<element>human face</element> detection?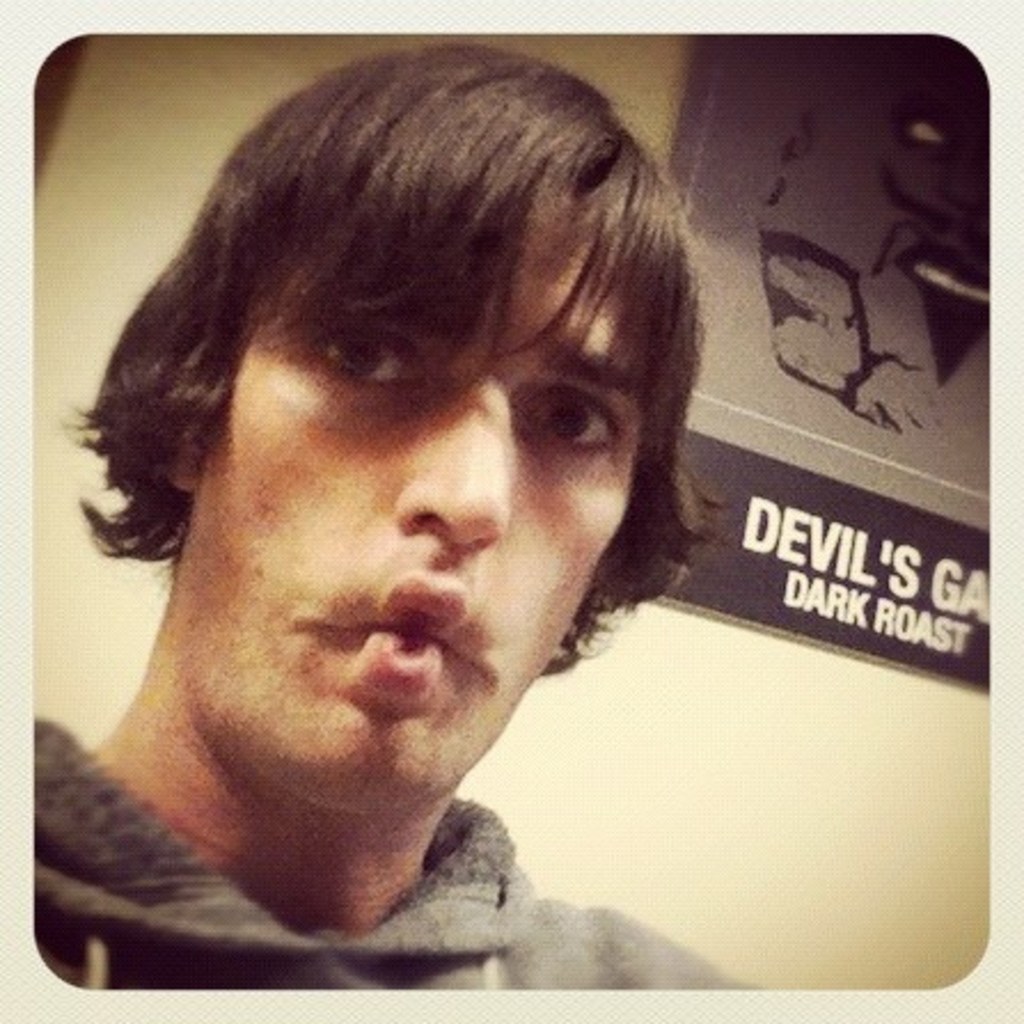
x1=117 y1=124 x2=637 y2=854
